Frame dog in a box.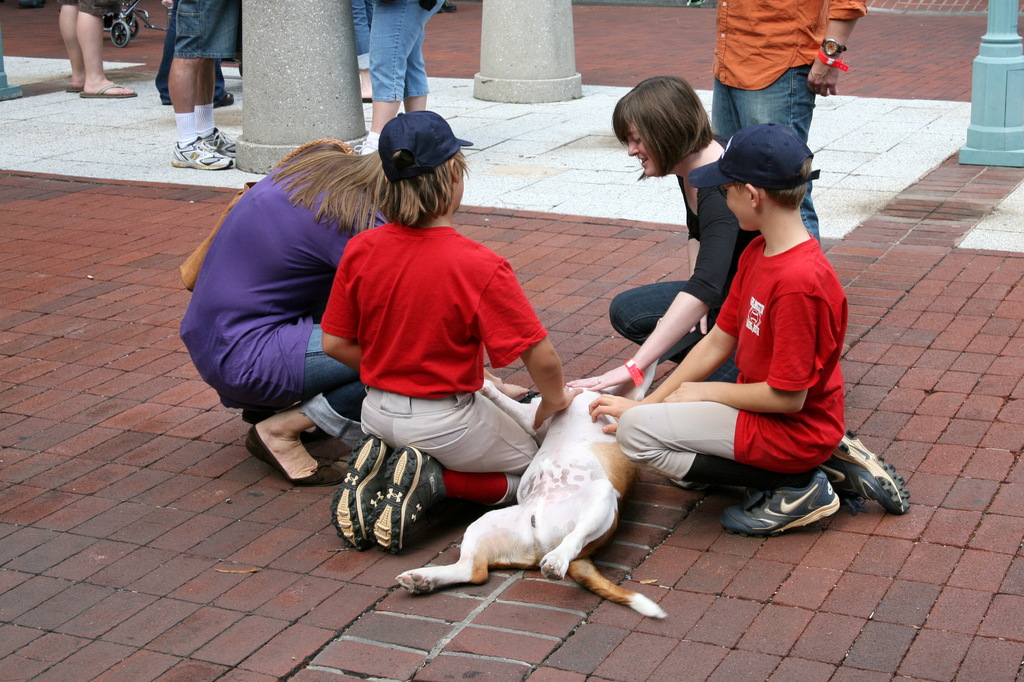
bbox=[394, 317, 668, 620].
